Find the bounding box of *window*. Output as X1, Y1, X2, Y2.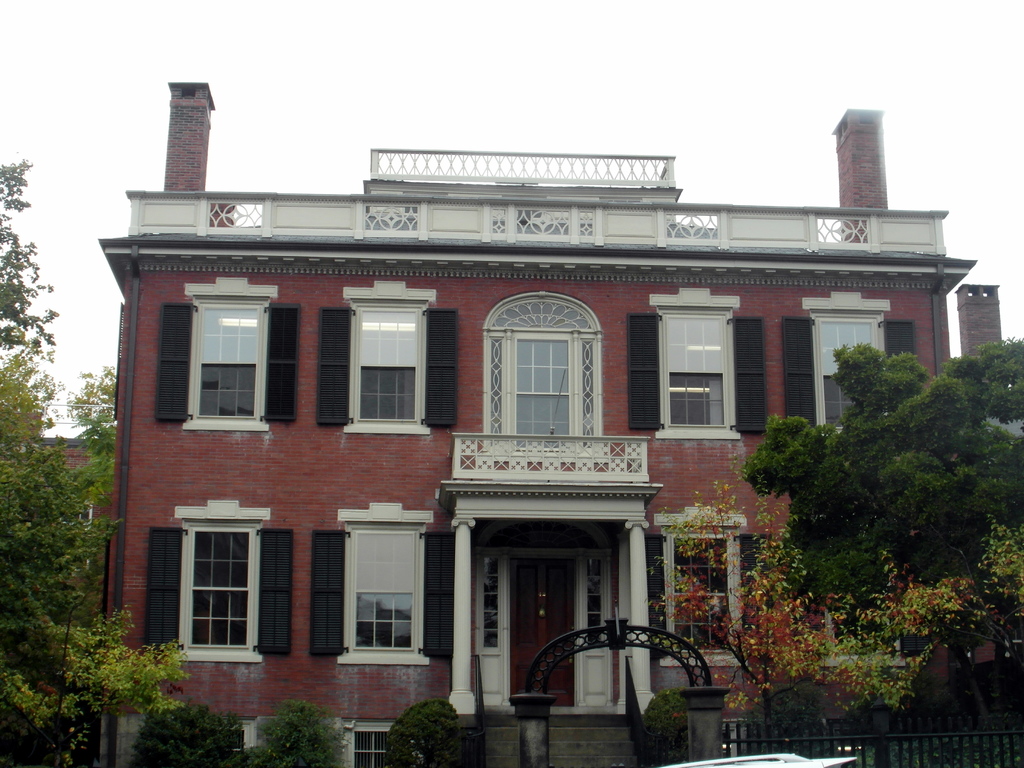
782, 289, 920, 445.
